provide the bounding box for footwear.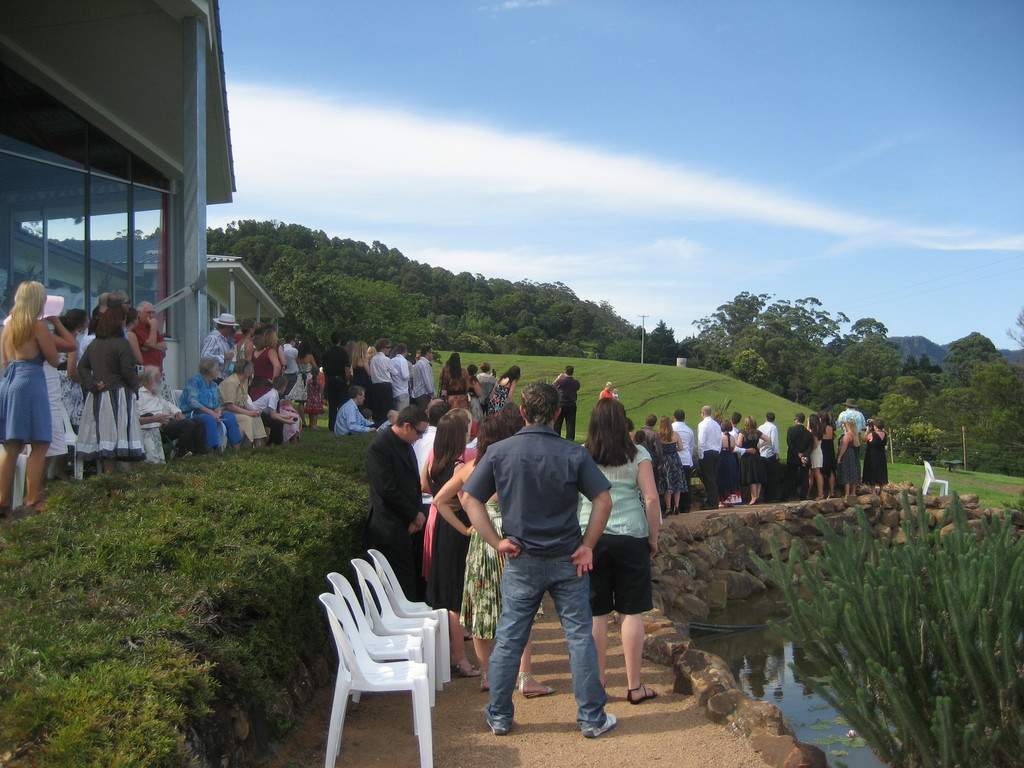
x1=520 y1=671 x2=558 y2=697.
